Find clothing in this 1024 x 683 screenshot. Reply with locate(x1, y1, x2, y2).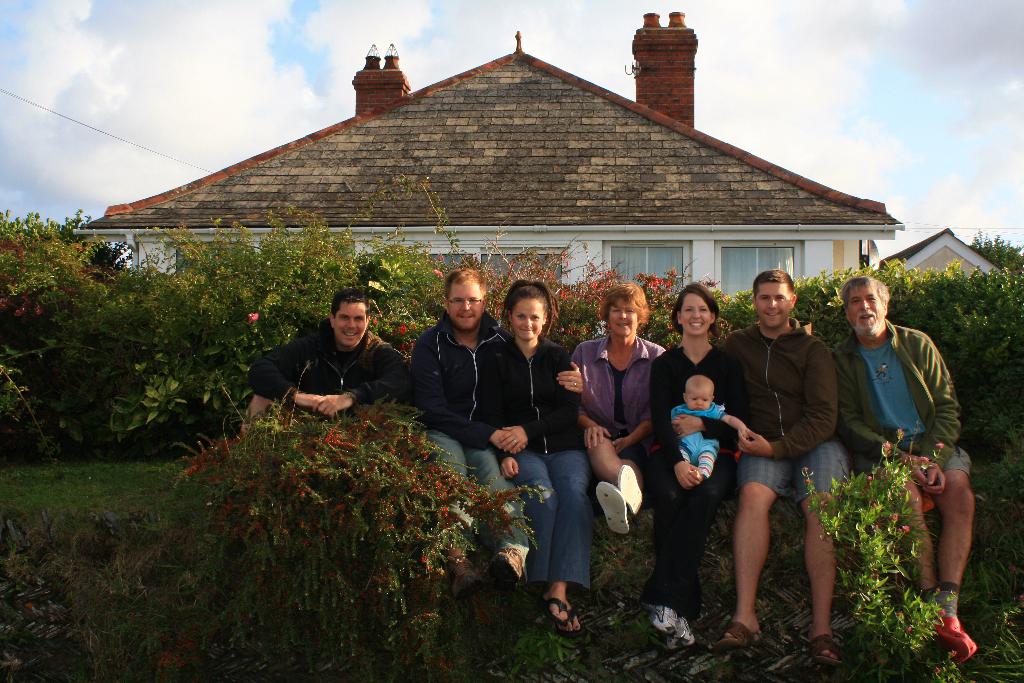
locate(641, 344, 740, 614).
